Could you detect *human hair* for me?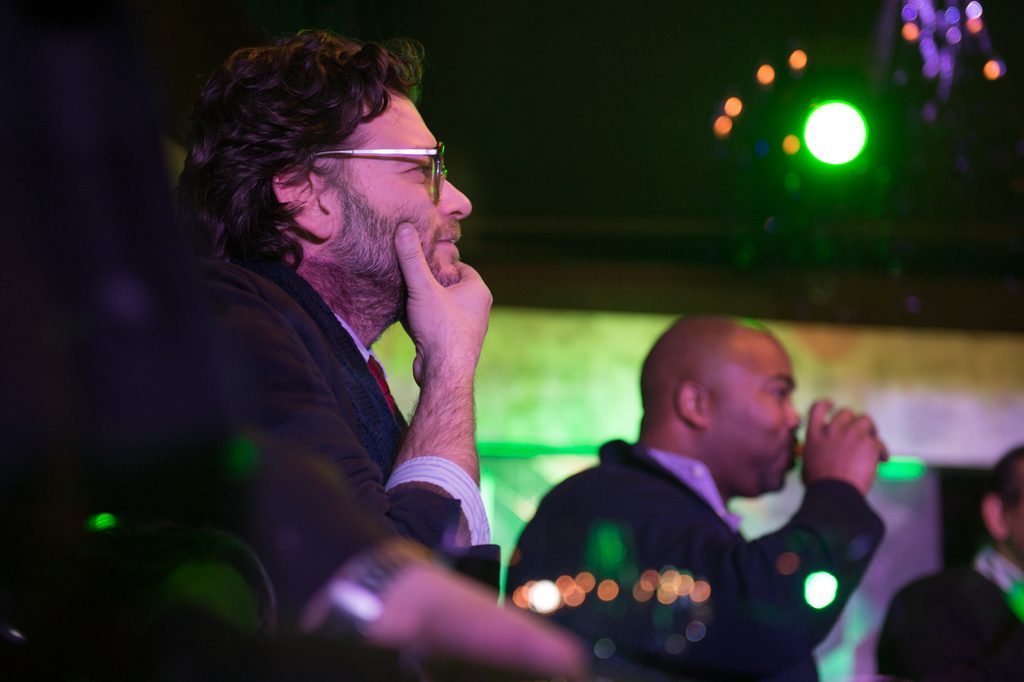
Detection result: (192, 18, 439, 329).
